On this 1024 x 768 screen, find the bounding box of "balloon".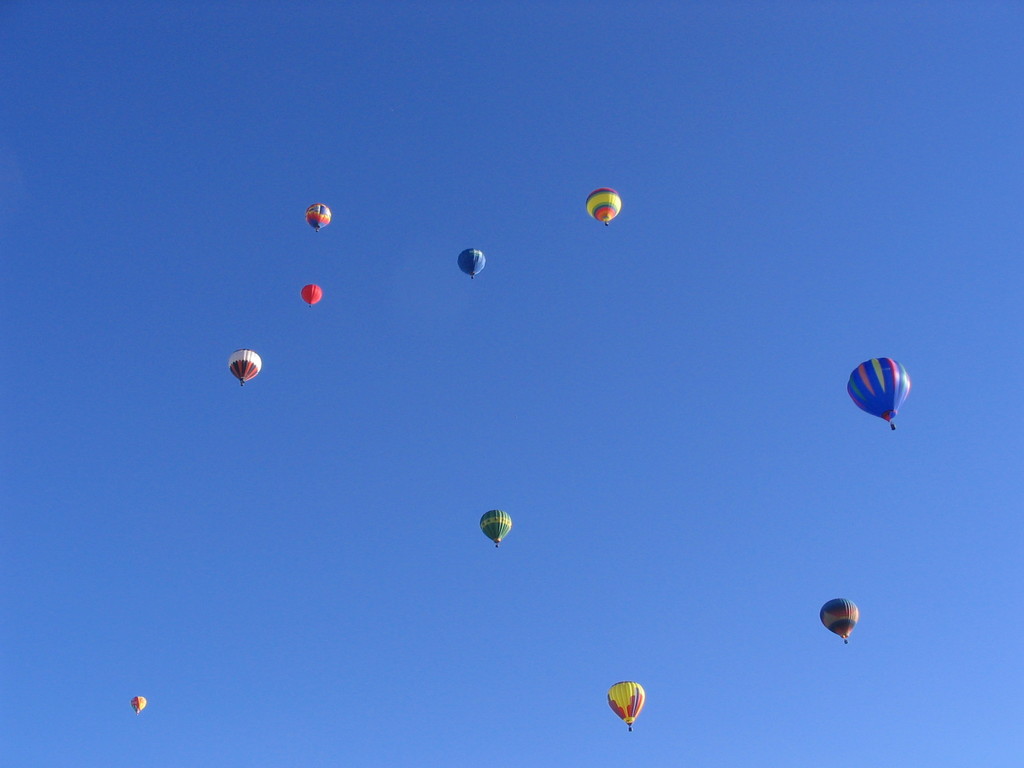
Bounding box: <box>589,186,621,221</box>.
